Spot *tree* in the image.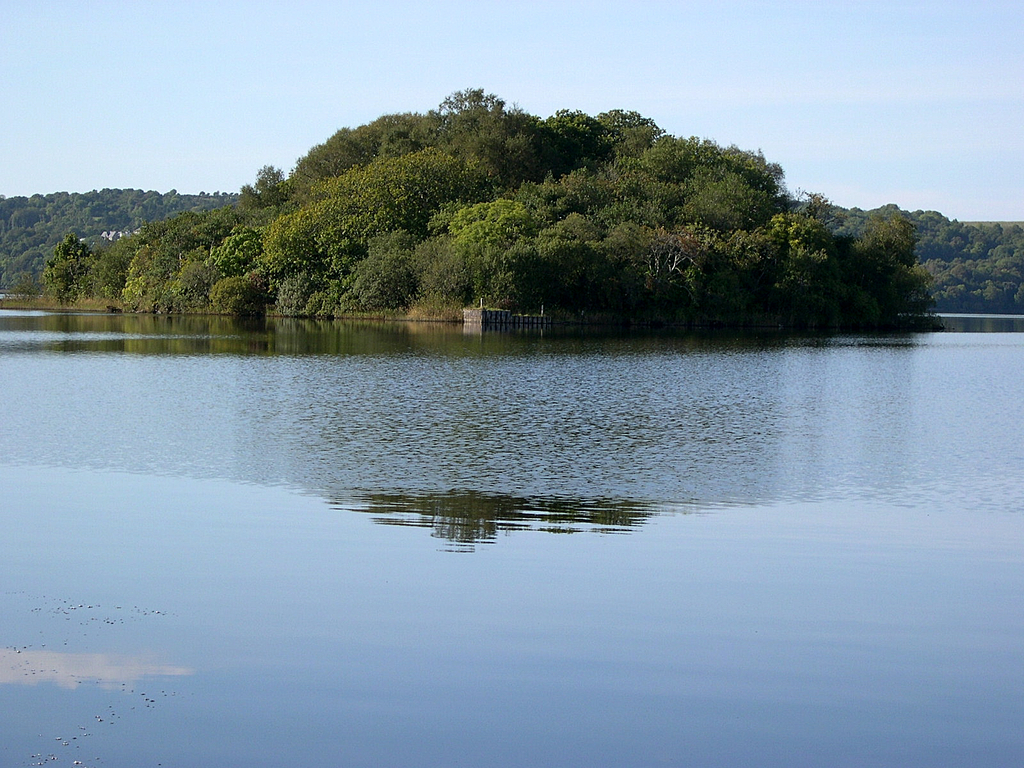
*tree* found at (x1=215, y1=221, x2=263, y2=274).
